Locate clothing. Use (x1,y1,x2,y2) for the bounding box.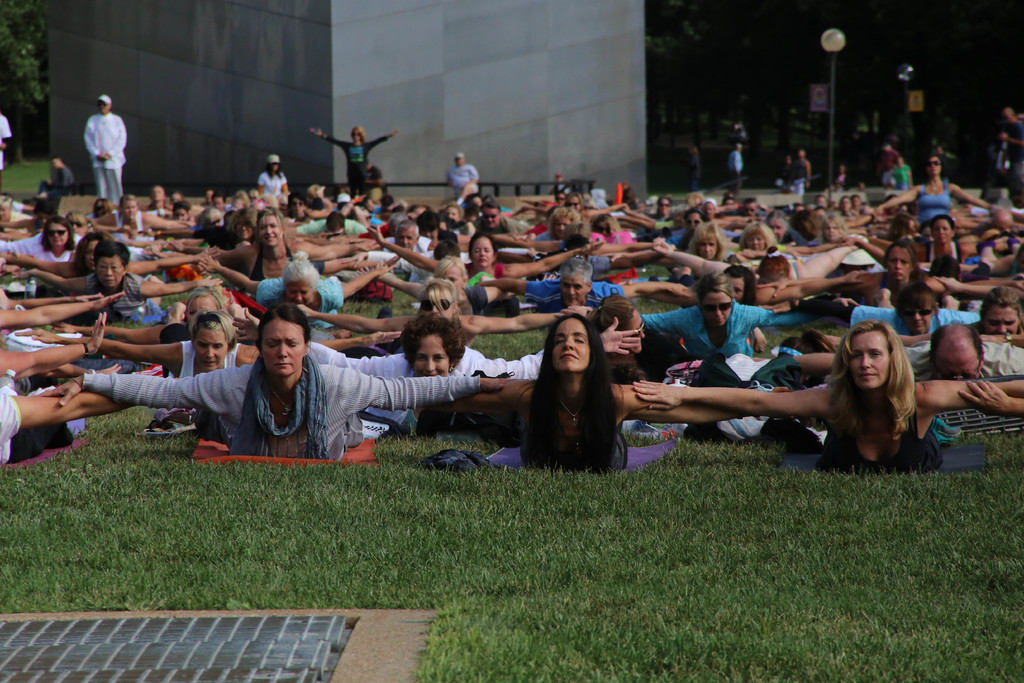
(730,149,745,202).
